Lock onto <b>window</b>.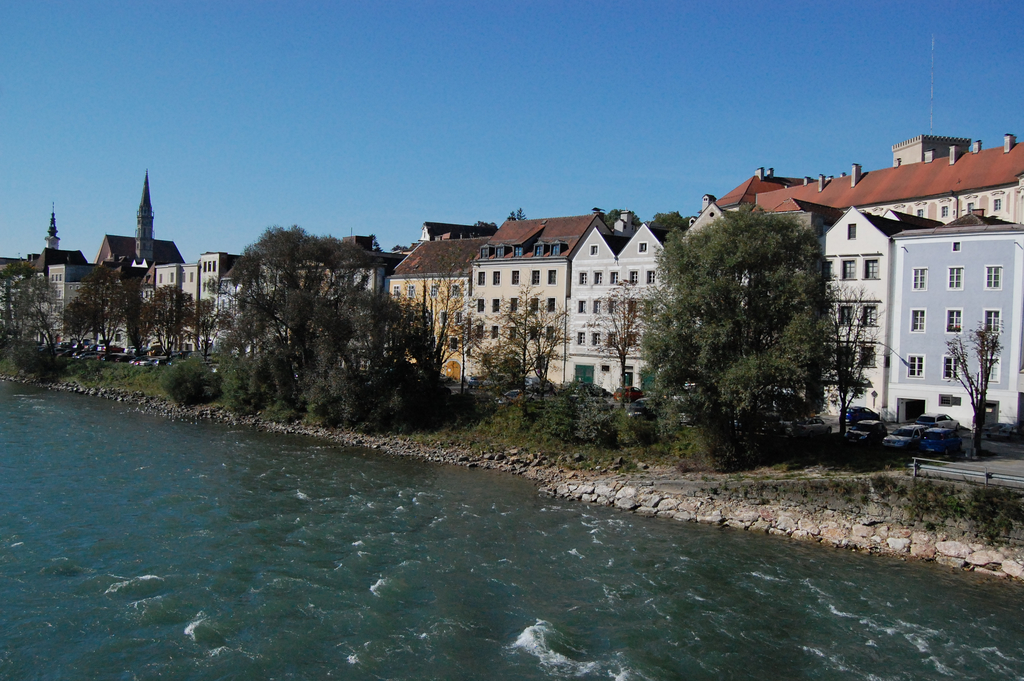
Locked: x1=863, y1=302, x2=877, y2=325.
